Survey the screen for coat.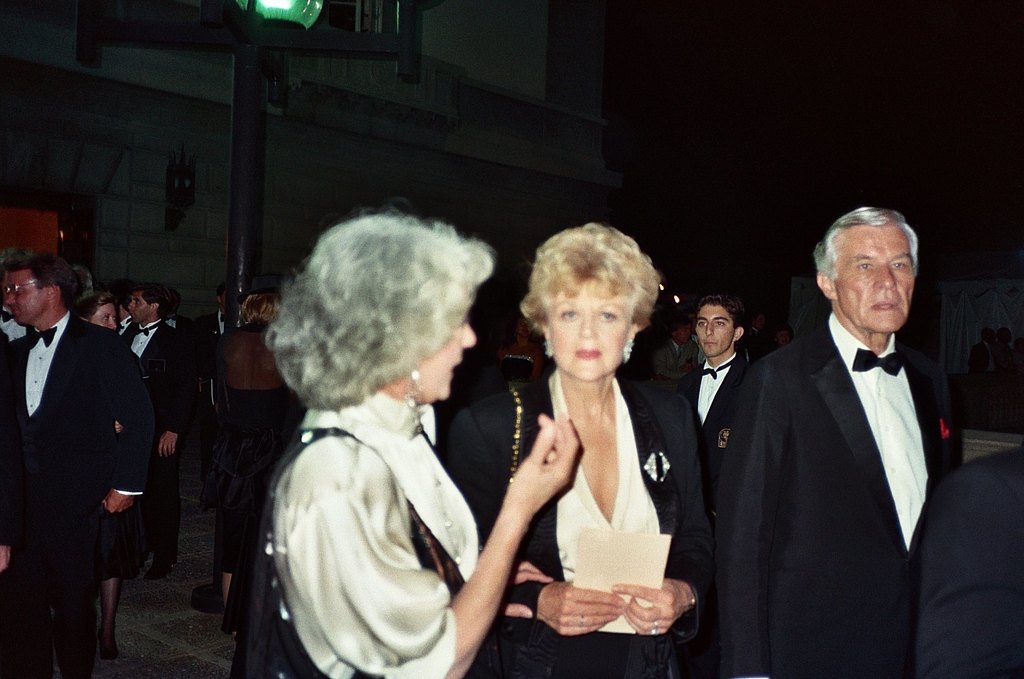
Survey found: locate(0, 306, 160, 595).
